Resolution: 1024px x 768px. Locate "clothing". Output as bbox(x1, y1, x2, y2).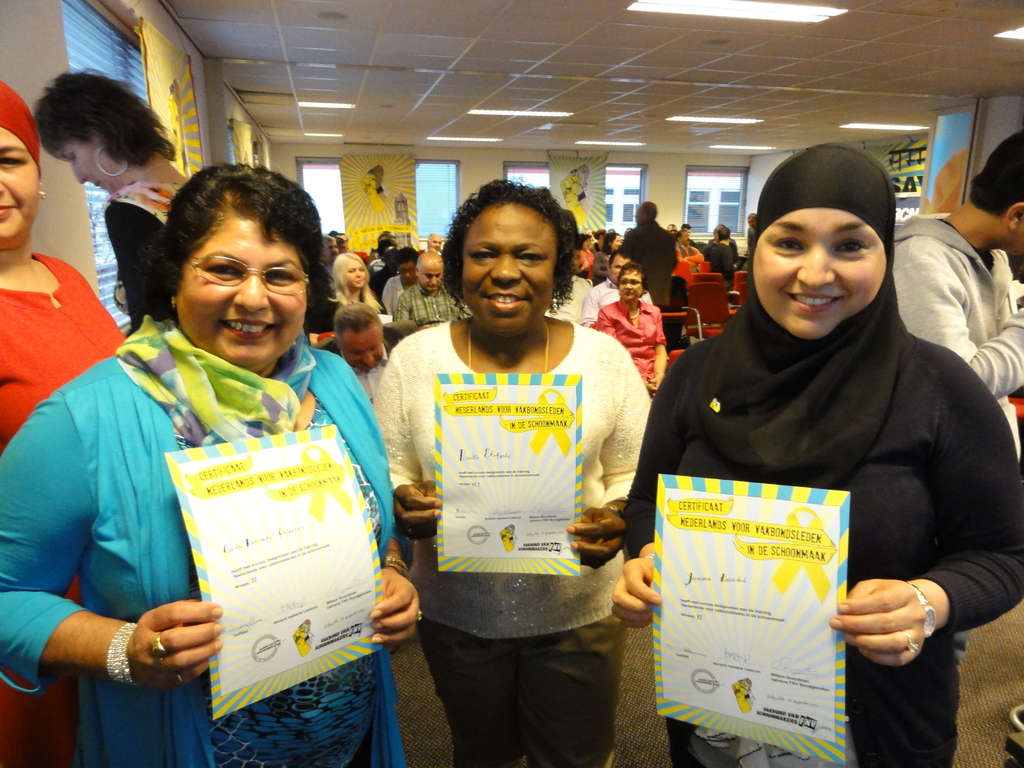
bbox(384, 276, 412, 317).
